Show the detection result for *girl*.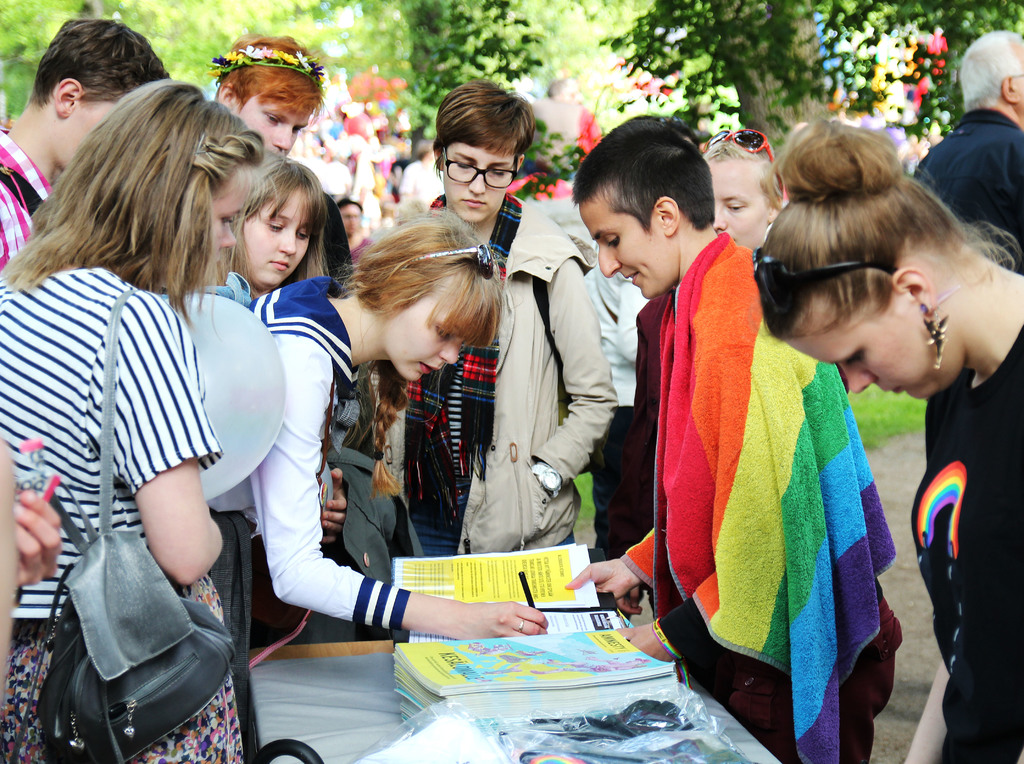
detection(394, 71, 620, 558).
